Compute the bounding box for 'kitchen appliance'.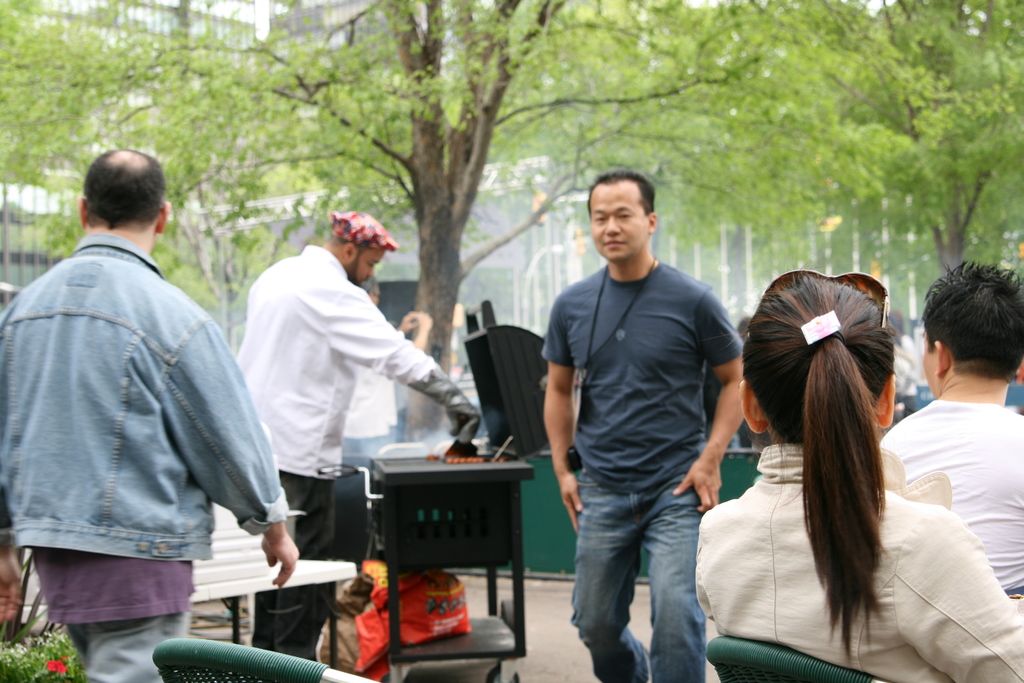
(195,509,351,667).
